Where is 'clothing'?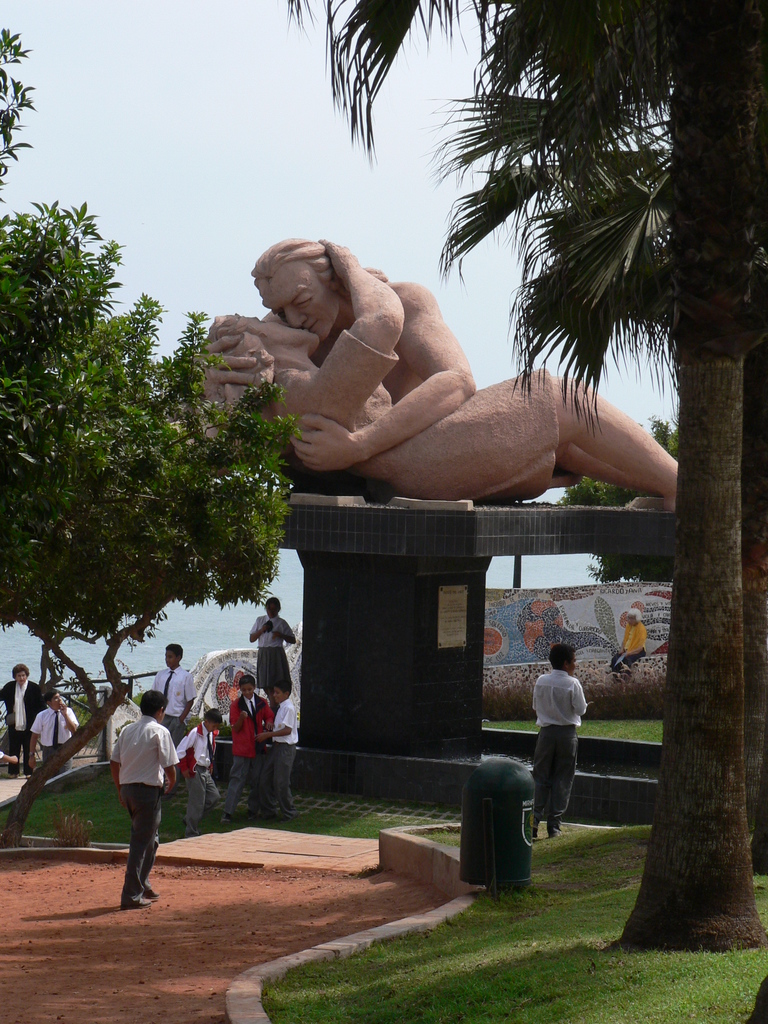
258,700,298,815.
